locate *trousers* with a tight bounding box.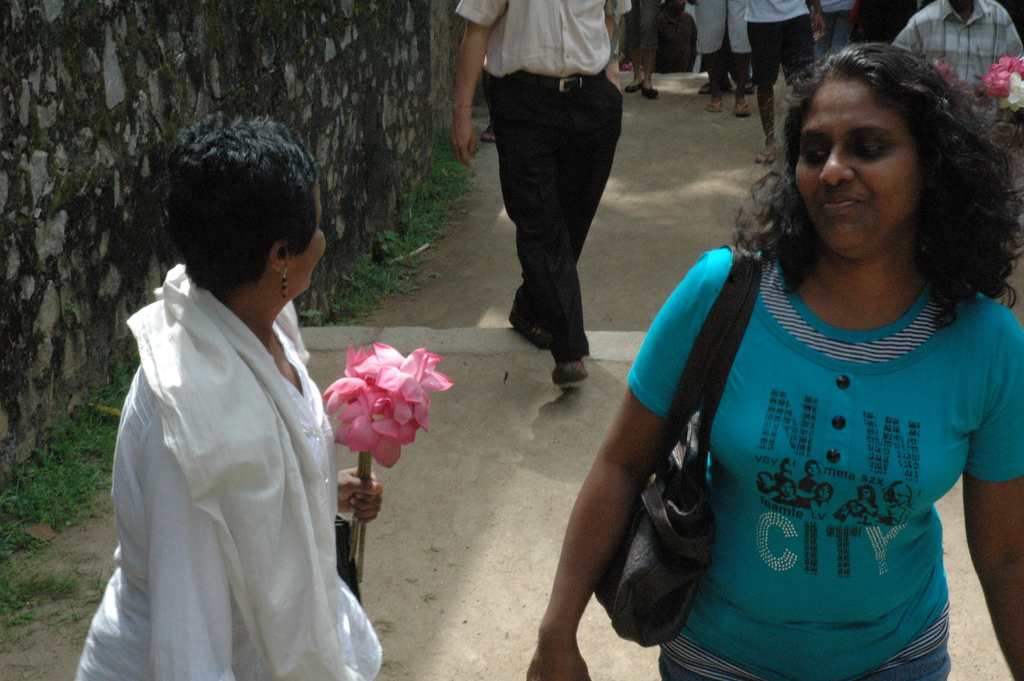
[481, 69, 627, 354].
